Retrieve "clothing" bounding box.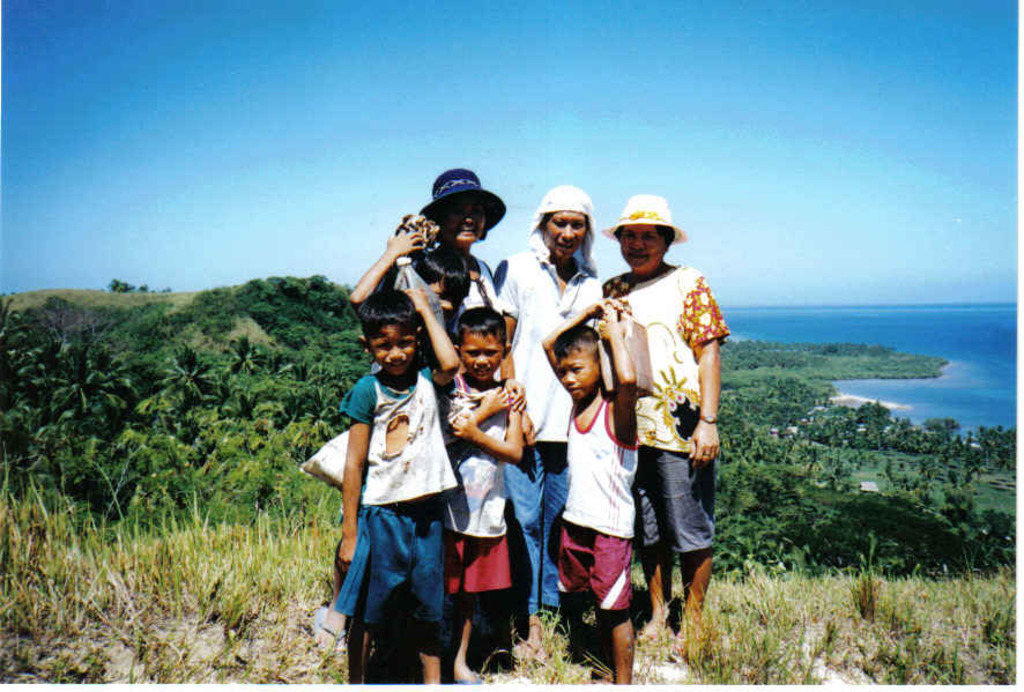
Bounding box: (x1=340, y1=352, x2=459, y2=656).
